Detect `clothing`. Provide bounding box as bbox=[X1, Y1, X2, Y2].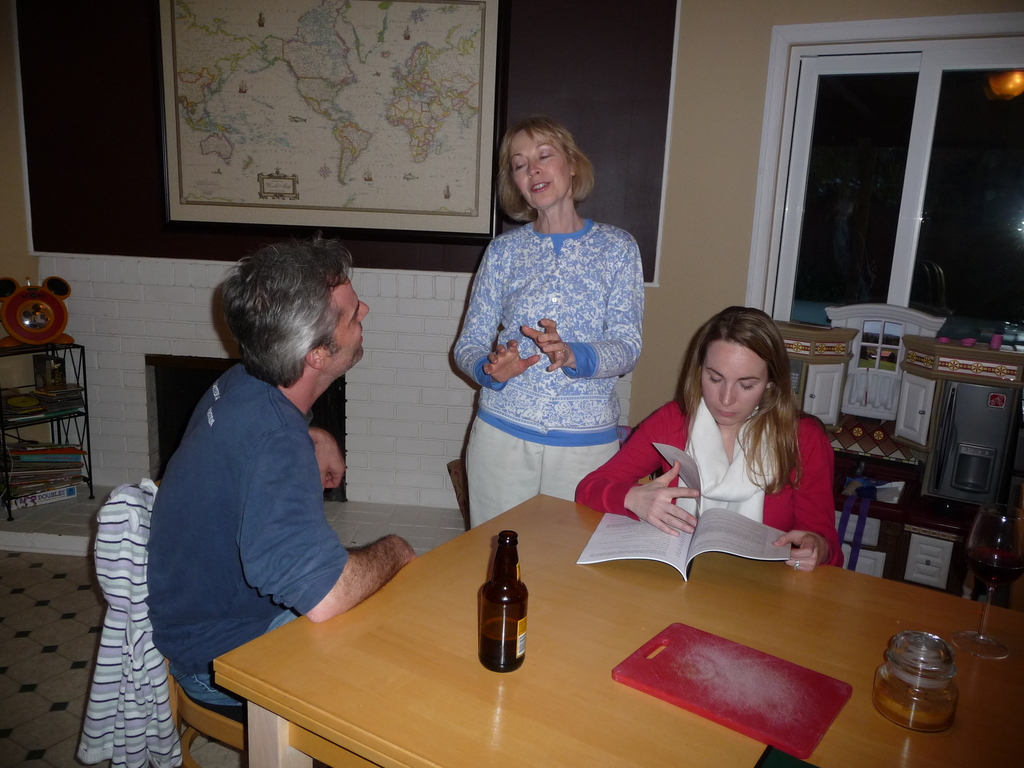
bbox=[468, 417, 622, 529].
